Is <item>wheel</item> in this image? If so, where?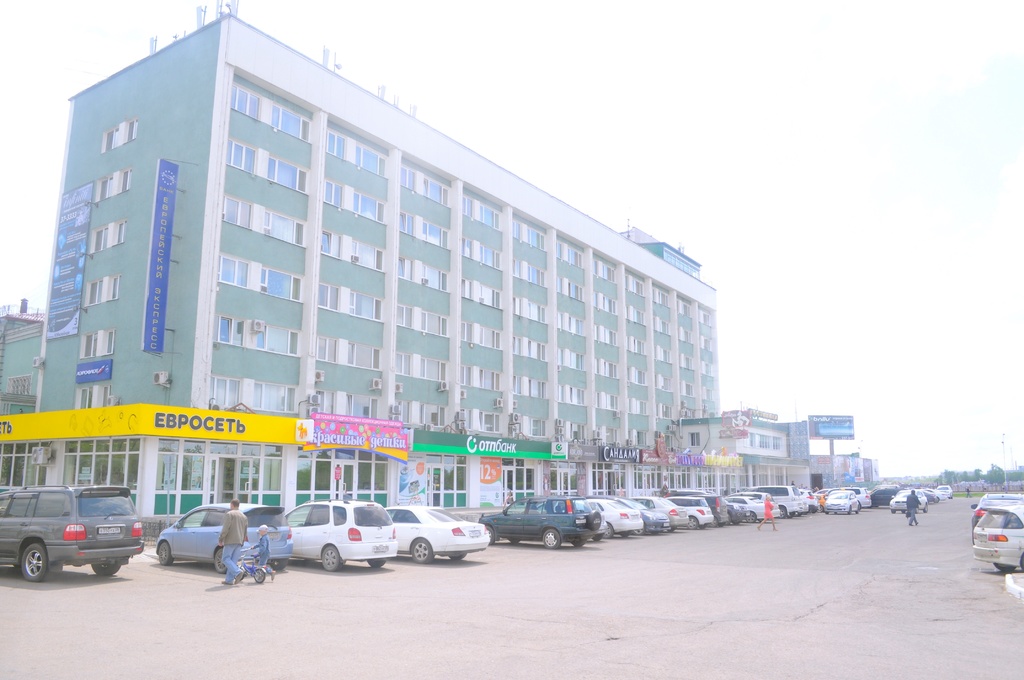
Yes, at 450 552 465 561.
